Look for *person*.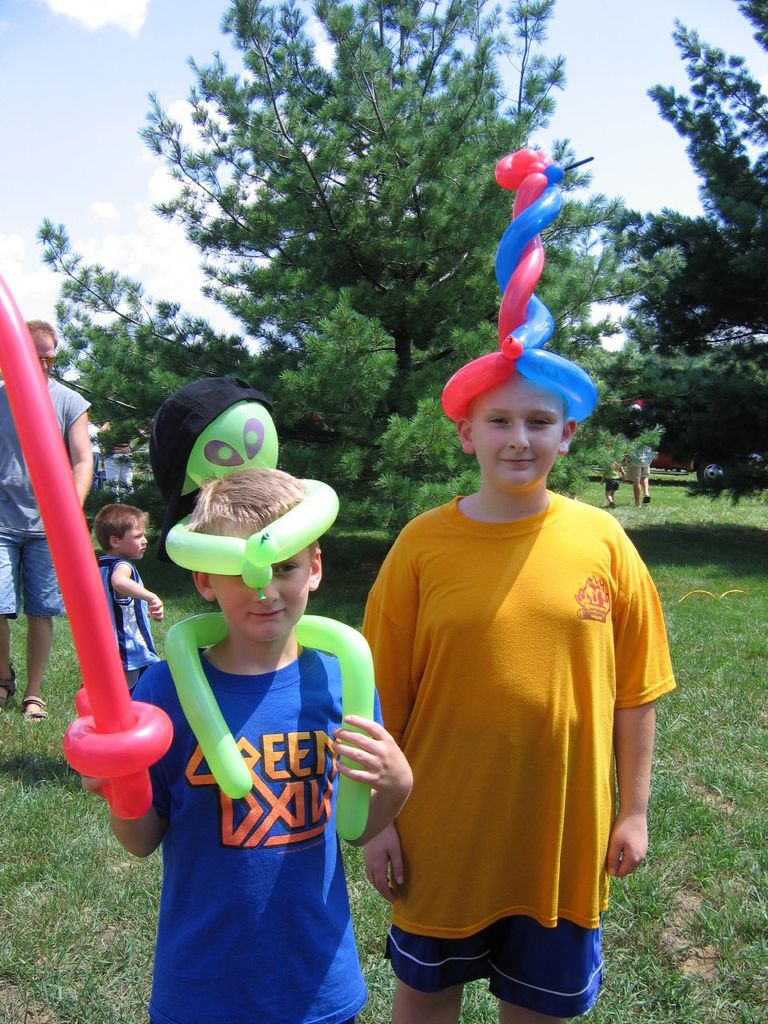
Found: BBox(86, 510, 150, 685).
